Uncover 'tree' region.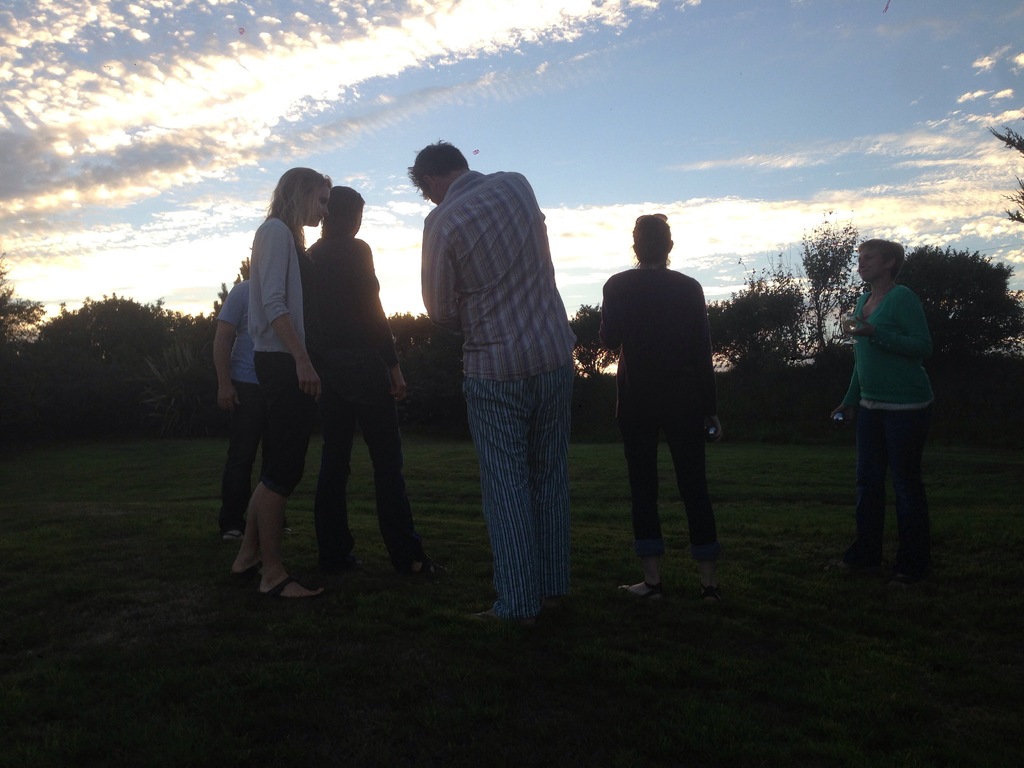
Uncovered: {"left": 701, "top": 245, "right": 803, "bottom": 400}.
